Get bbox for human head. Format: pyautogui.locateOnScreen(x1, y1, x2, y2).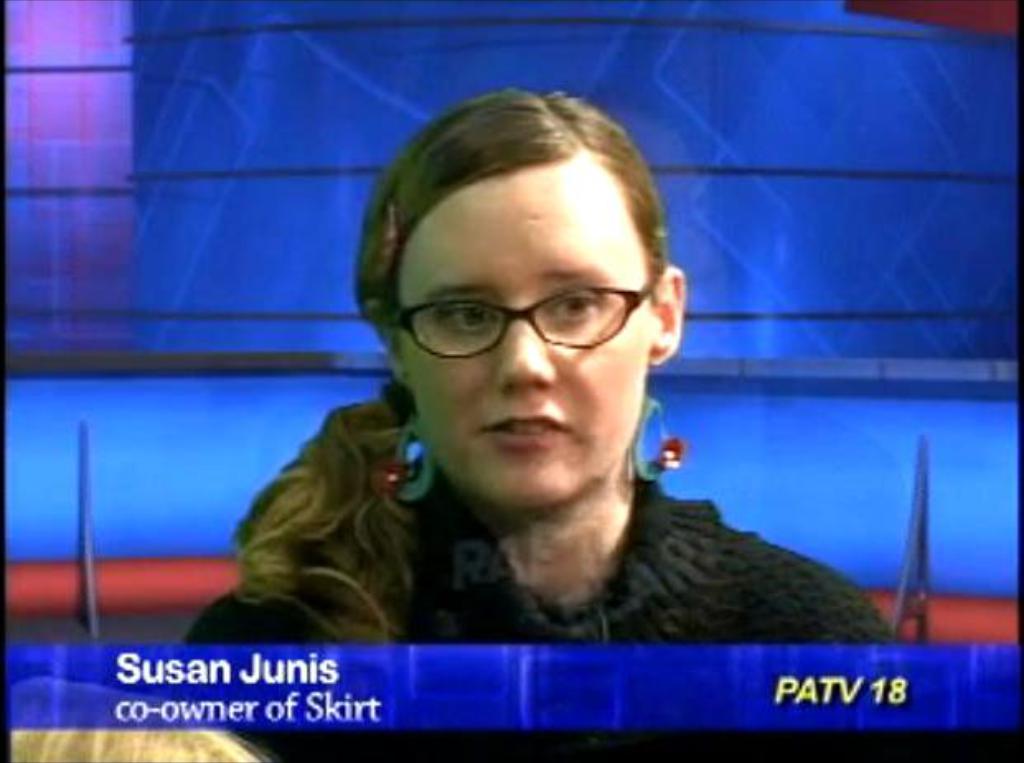
pyautogui.locateOnScreen(345, 97, 699, 522).
